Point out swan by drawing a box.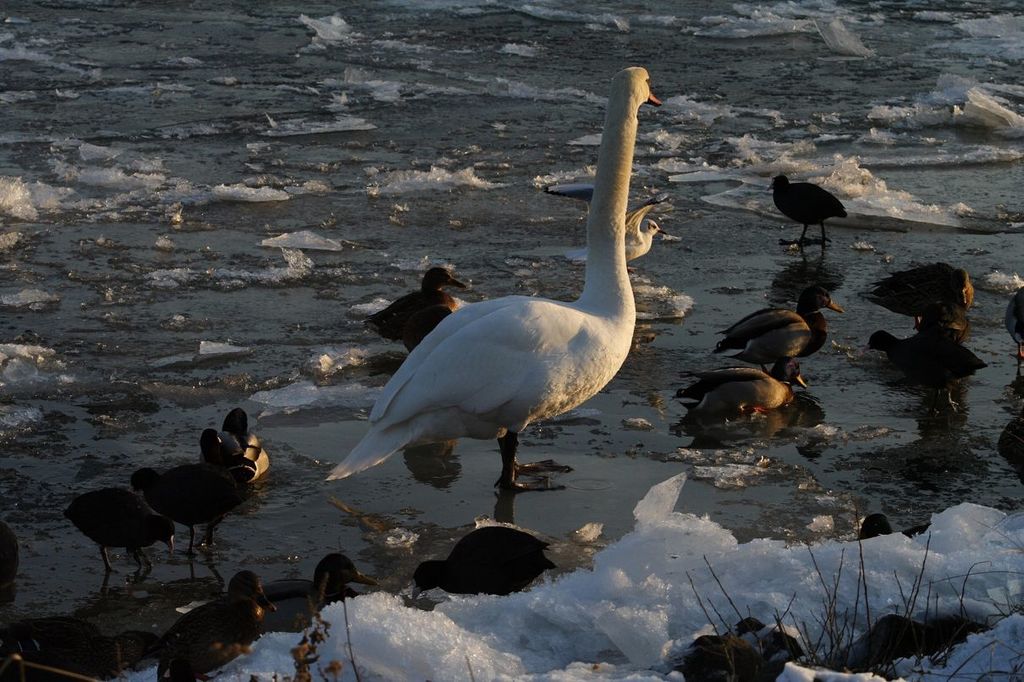
150,569,273,681.
